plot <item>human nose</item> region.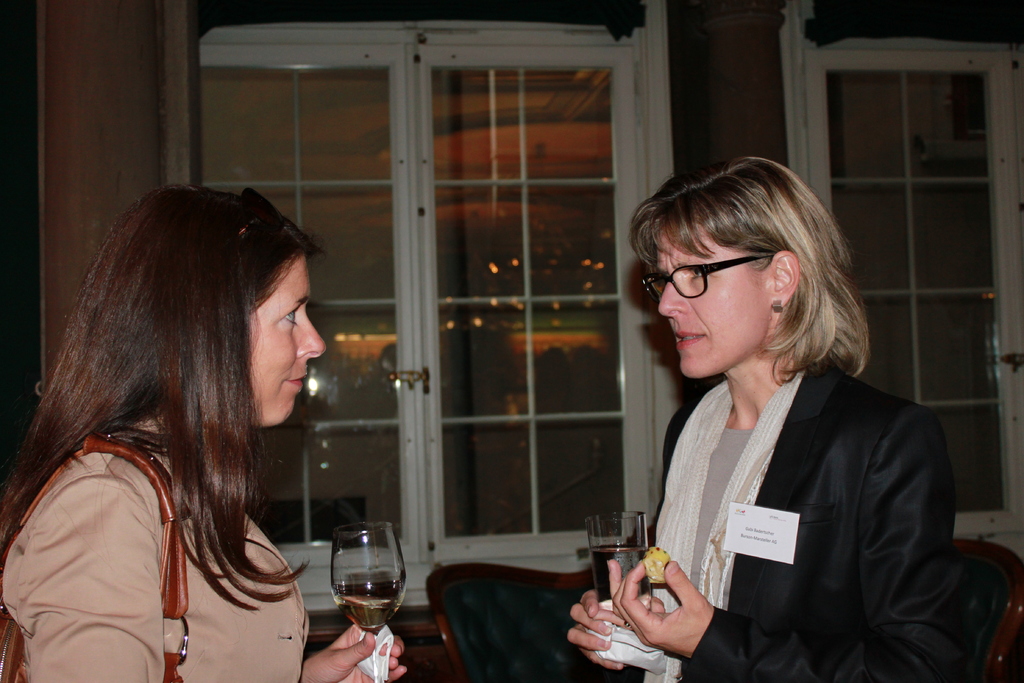
Plotted at bbox(299, 311, 329, 359).
